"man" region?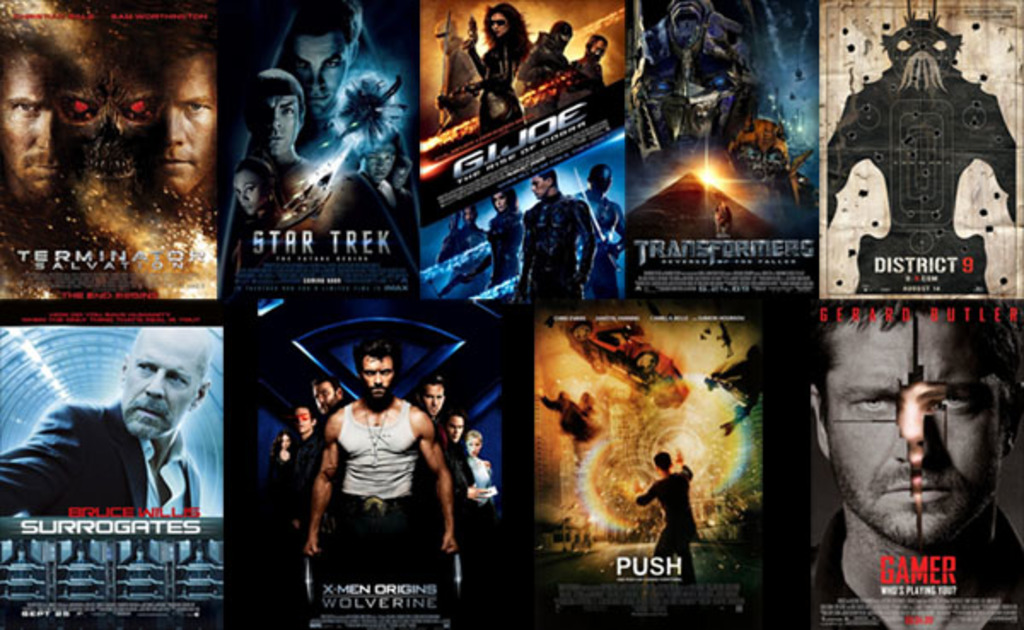
x1=288, y1=331, x2=464, y2=611
